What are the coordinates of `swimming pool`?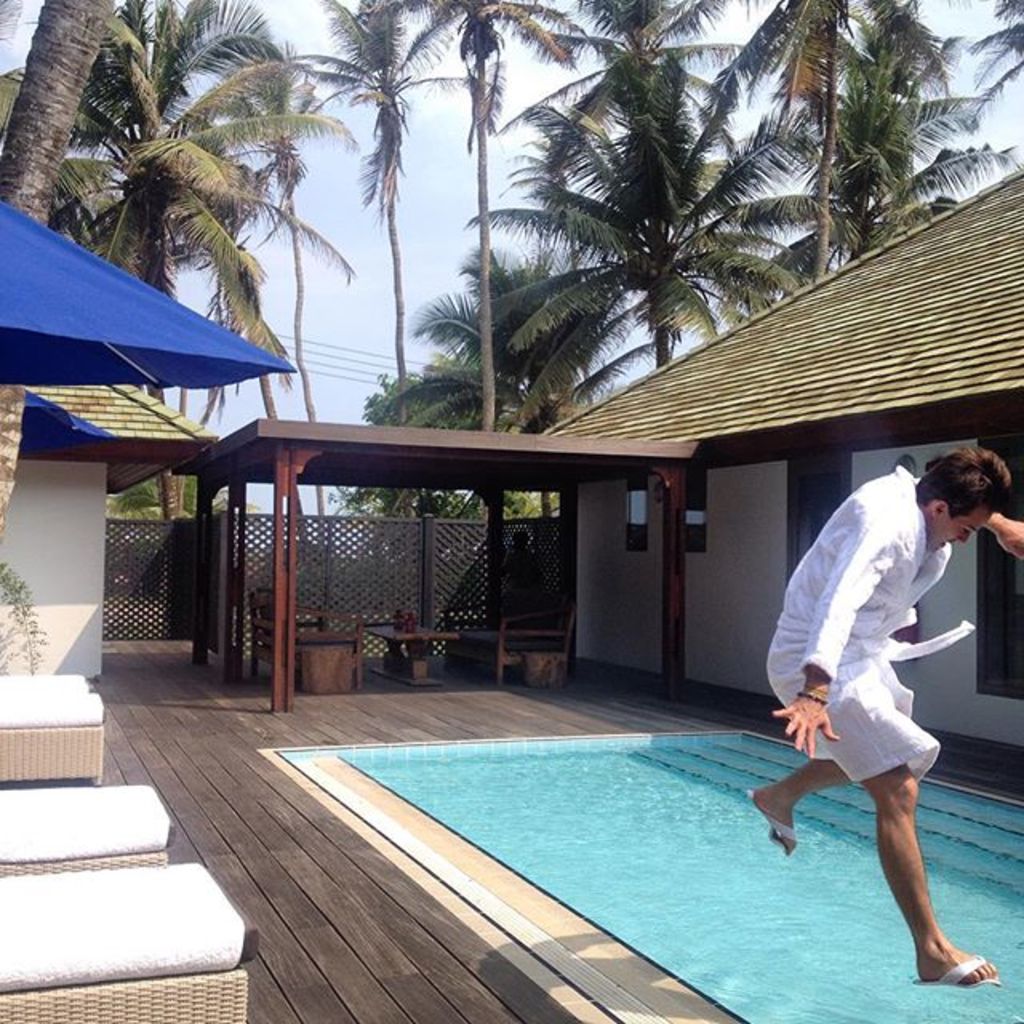
x1=264 y1=688 x2=971 y2=990.
